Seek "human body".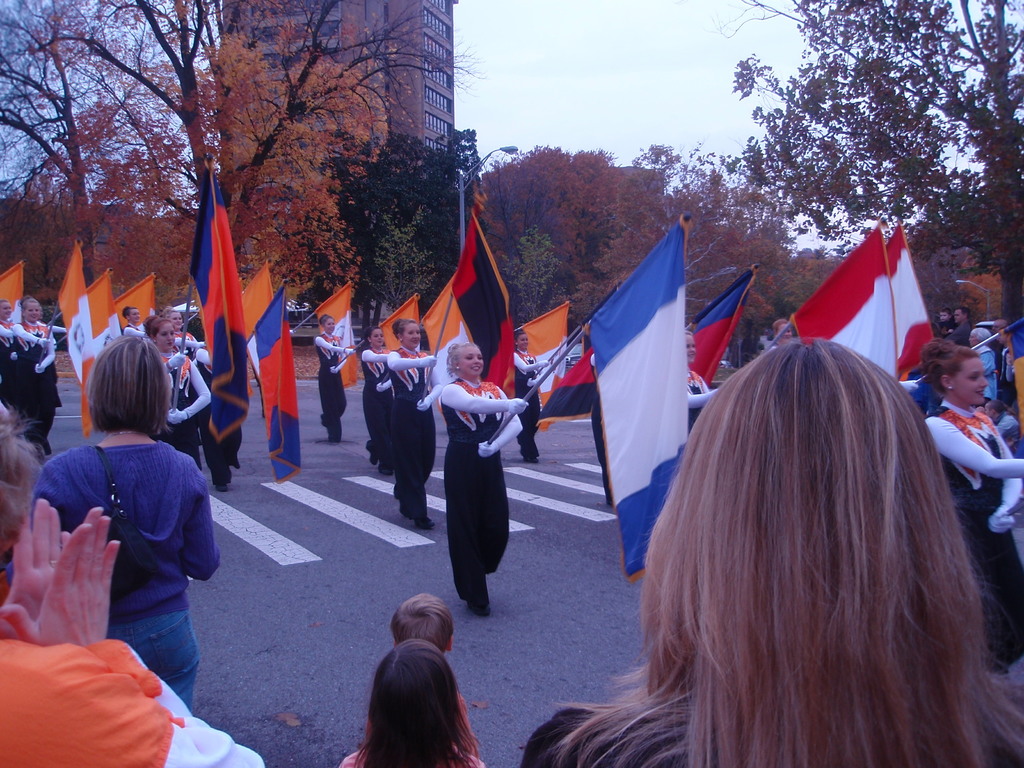
x1=517, y1=688, x2=1023, y2=767.
